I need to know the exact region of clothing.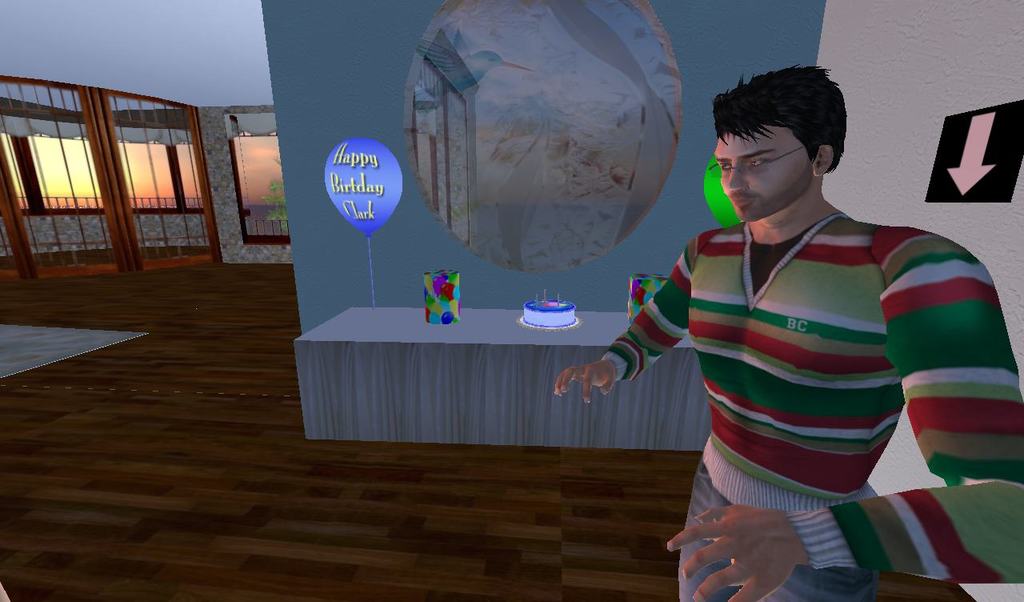
Region: 594,203,1023,601.
